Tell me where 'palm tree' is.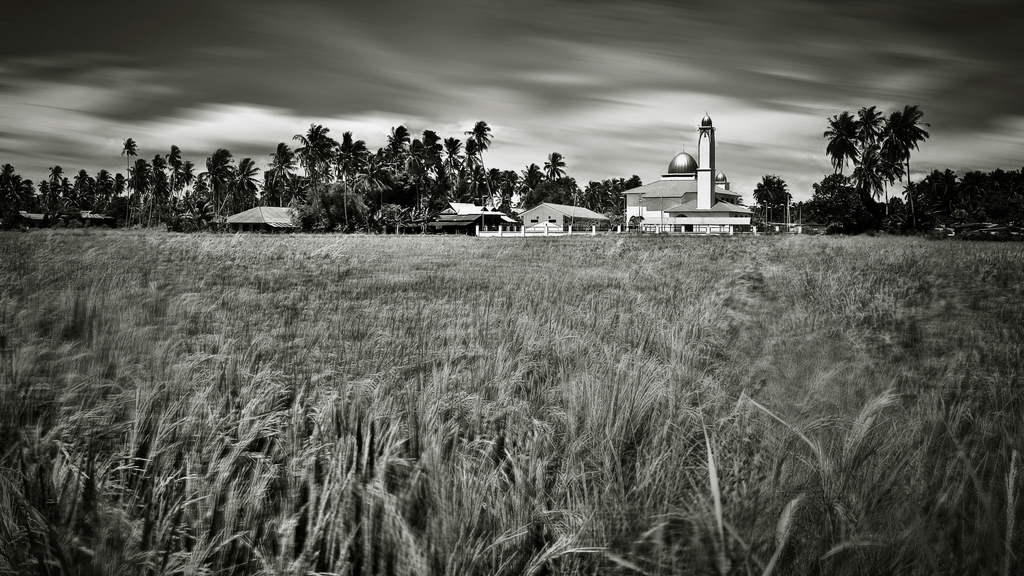
'palm tree' is at [42, 172, 73, 215].
